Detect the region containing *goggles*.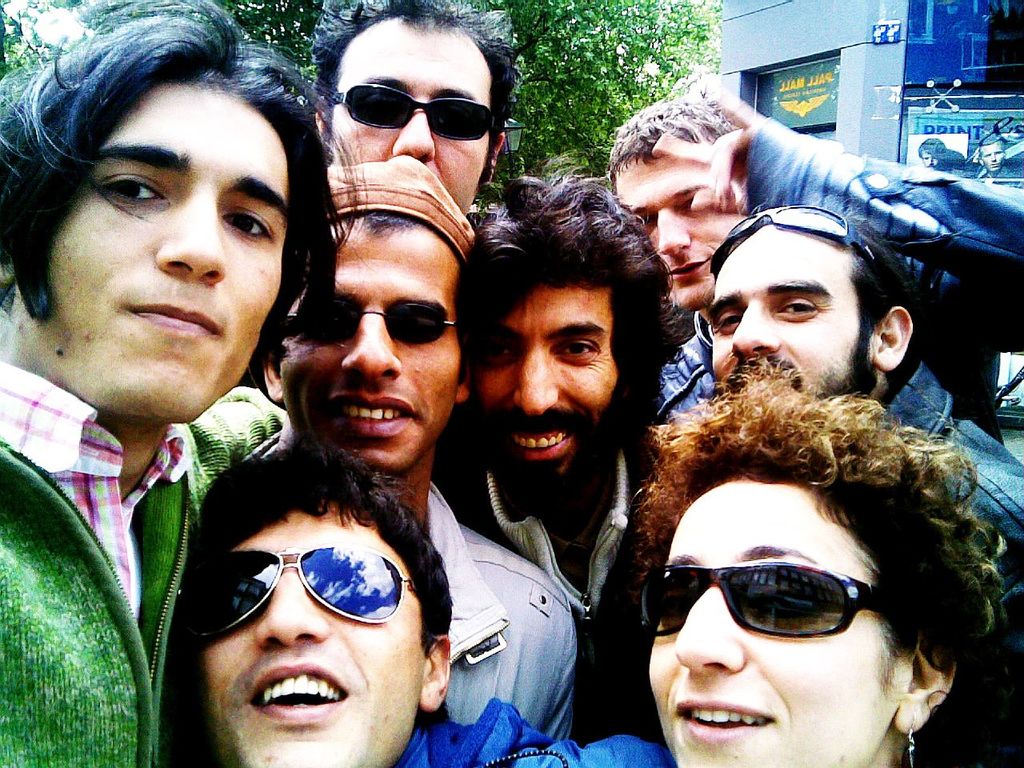
locate(190, 543, 418, 650).
